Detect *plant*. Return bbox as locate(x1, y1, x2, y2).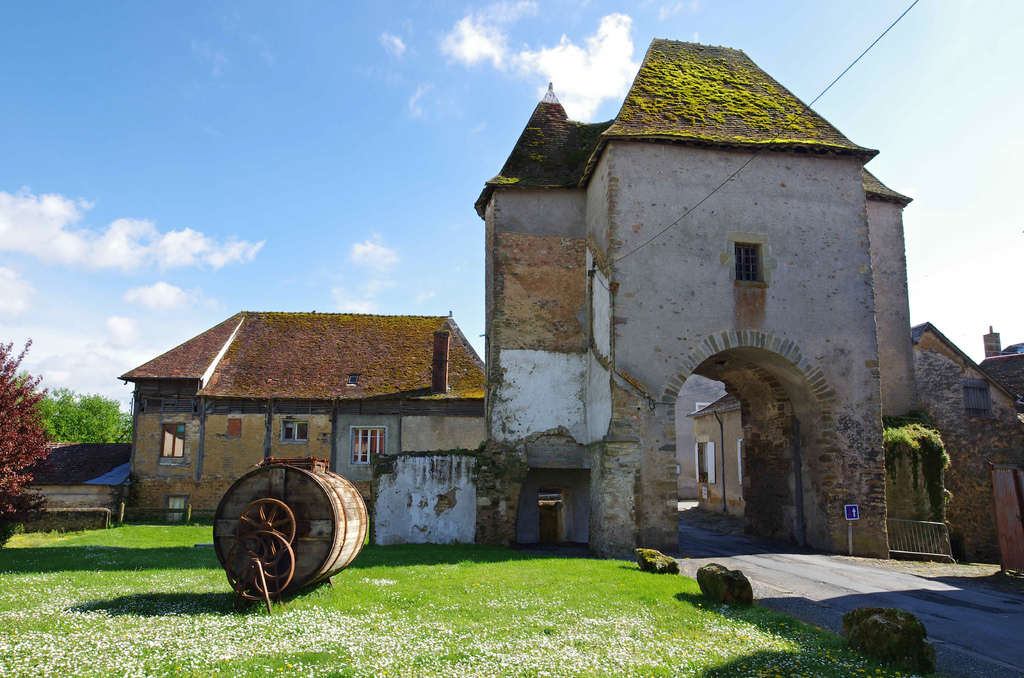
locate(943, 486, 955, 508).
